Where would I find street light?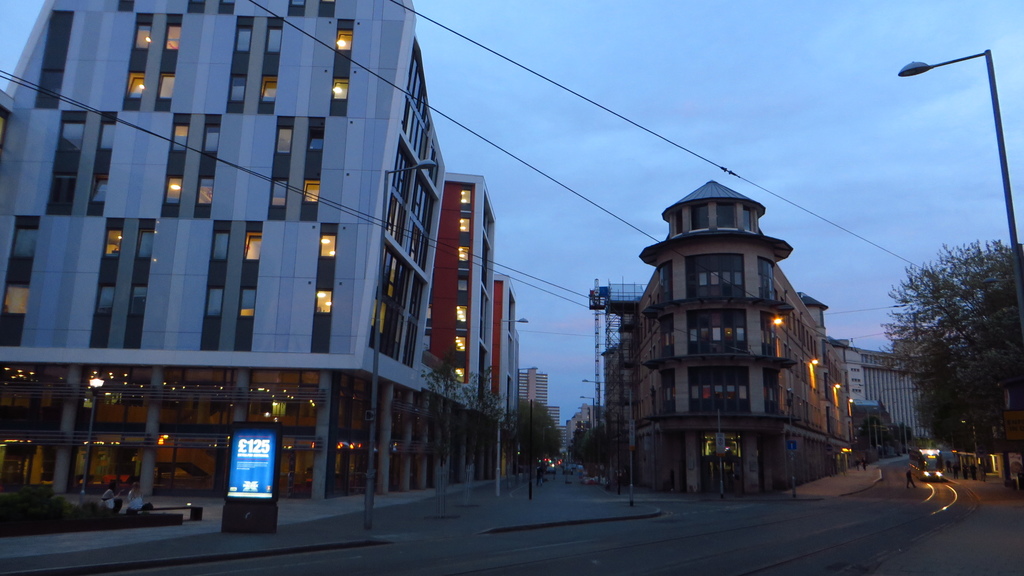
At [x1=955, y1=419, x2=980, y2=475].
